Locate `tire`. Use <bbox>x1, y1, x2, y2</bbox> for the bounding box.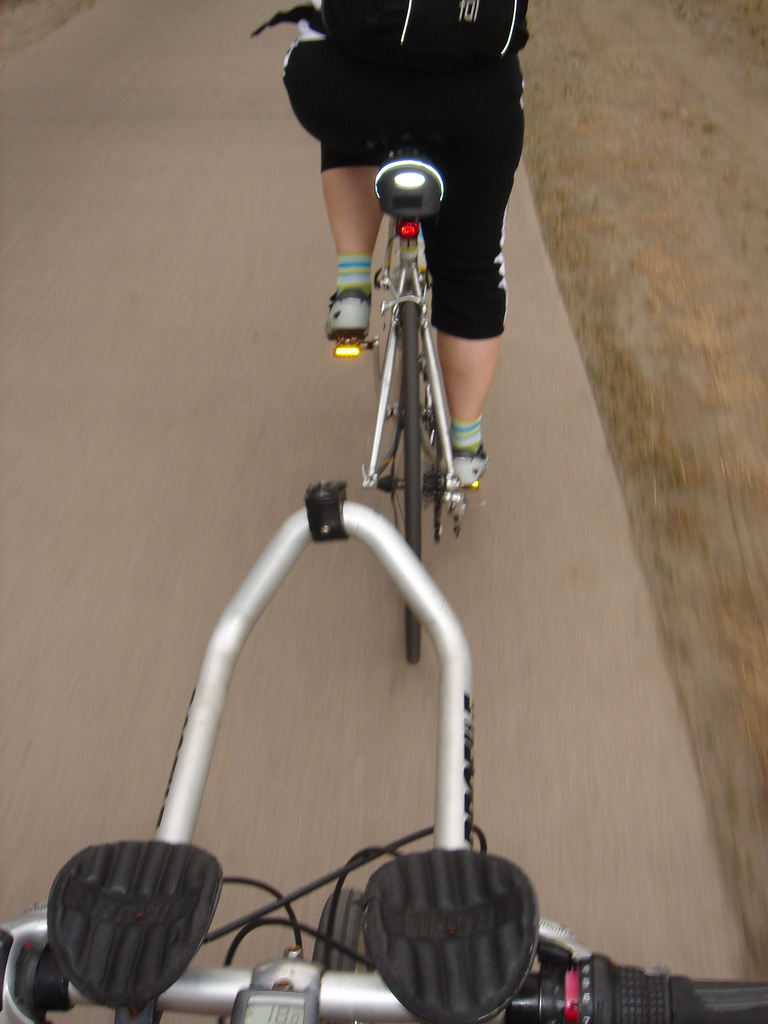
<bbox>397, 296, 425, 660</bbox>.
